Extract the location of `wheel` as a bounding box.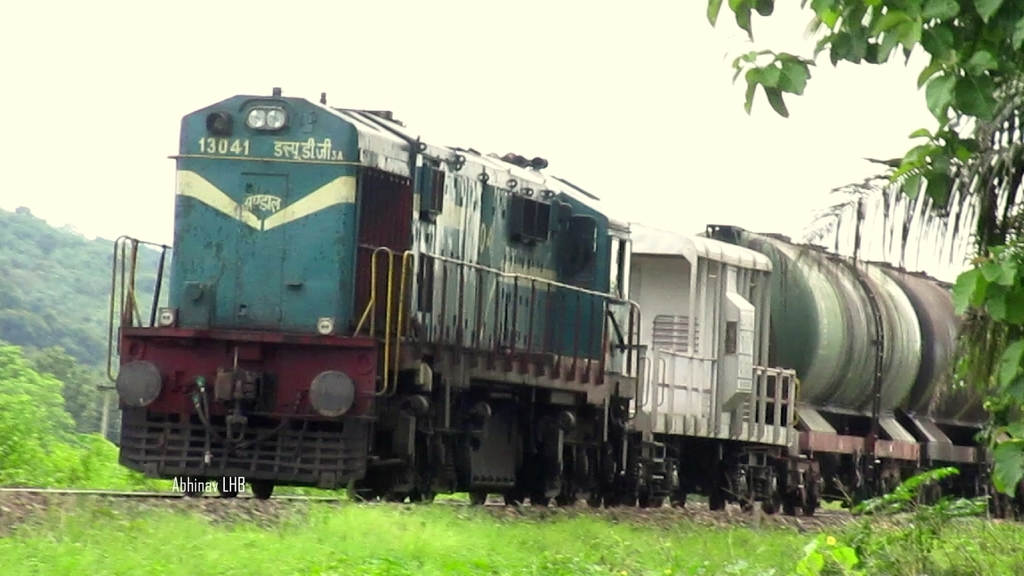
{"left": 788, "top": 486, "right": 800, "bottom": 516}.
